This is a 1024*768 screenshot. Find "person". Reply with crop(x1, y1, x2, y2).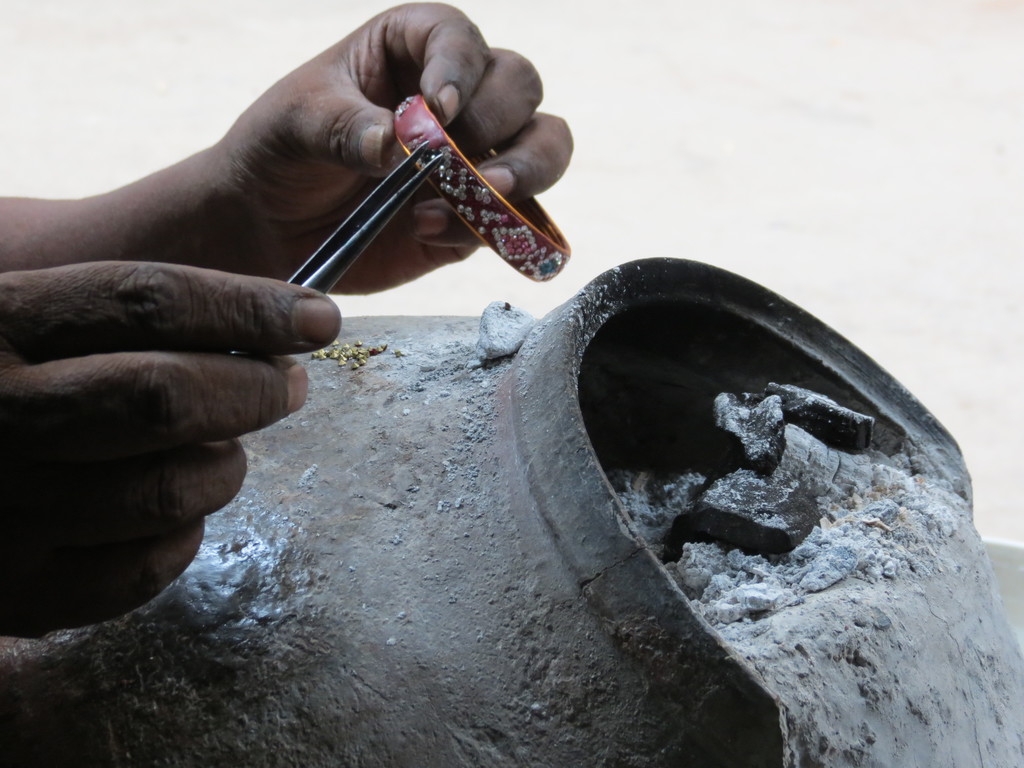
crop(1, 0, 577, 639).
